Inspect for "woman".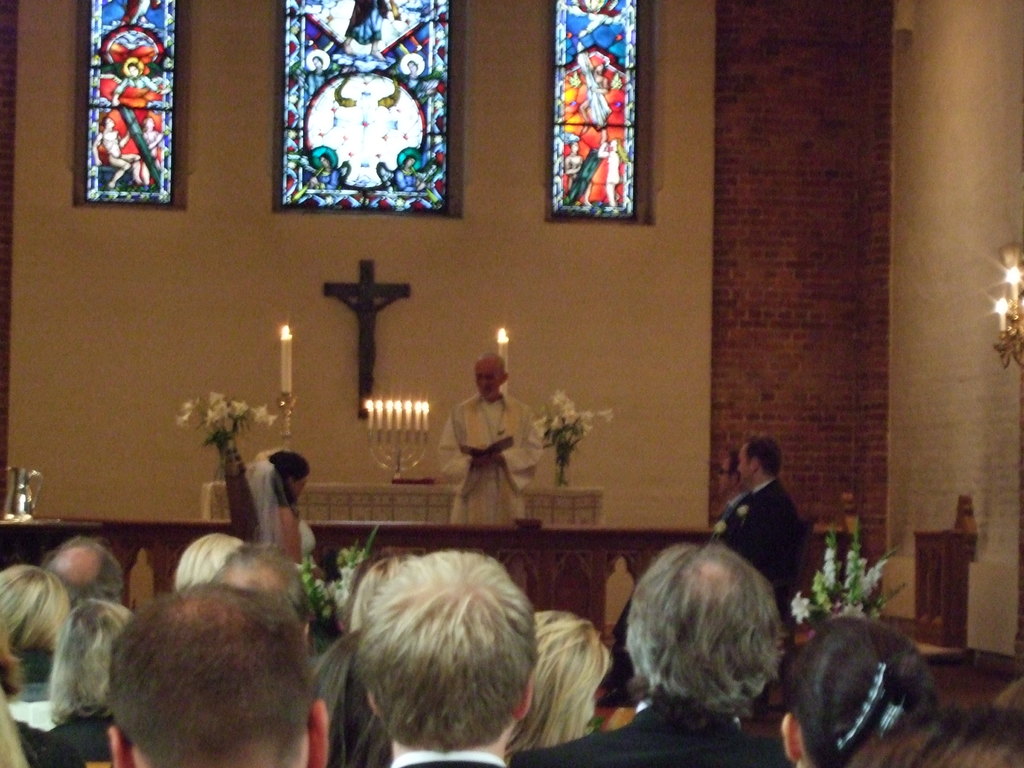
Inspection: [x1=500, y1=607, x2=615, y2=756].
